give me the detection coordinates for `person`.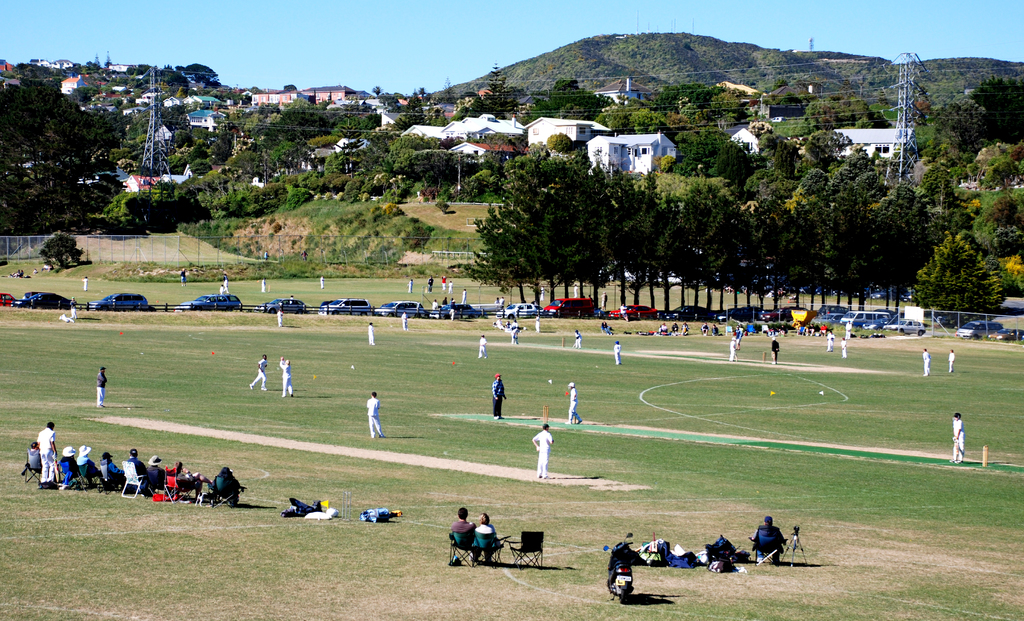
(left=747, top=505, right=790, bottom=572).
